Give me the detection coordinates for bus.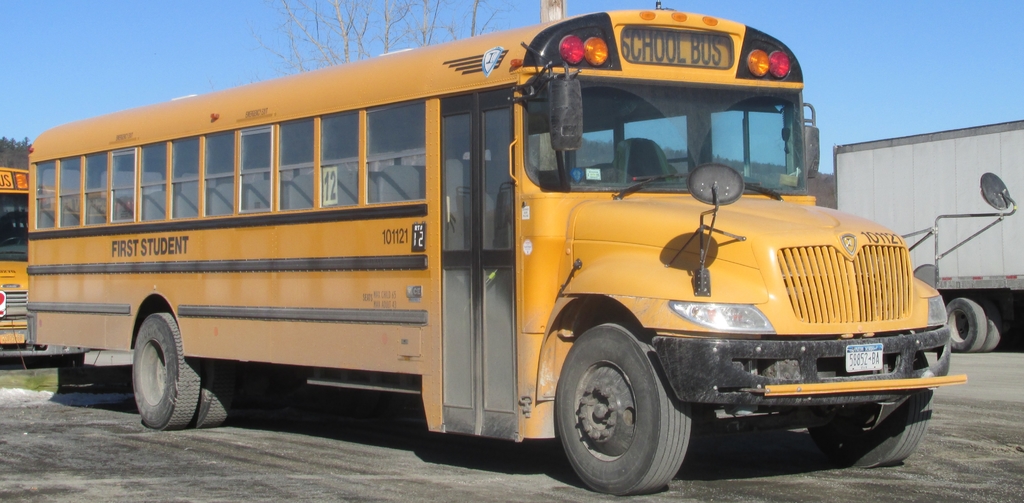
box=[27, 0, 1018, 499].
